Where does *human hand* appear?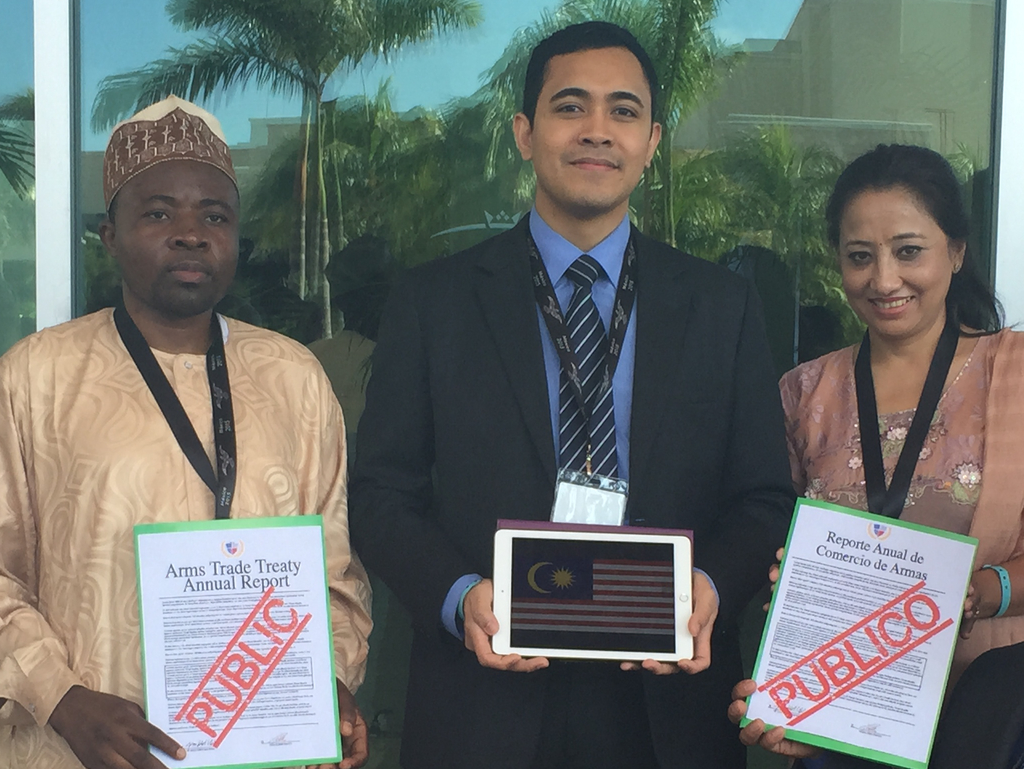
Appears at (306,676,370,768).
